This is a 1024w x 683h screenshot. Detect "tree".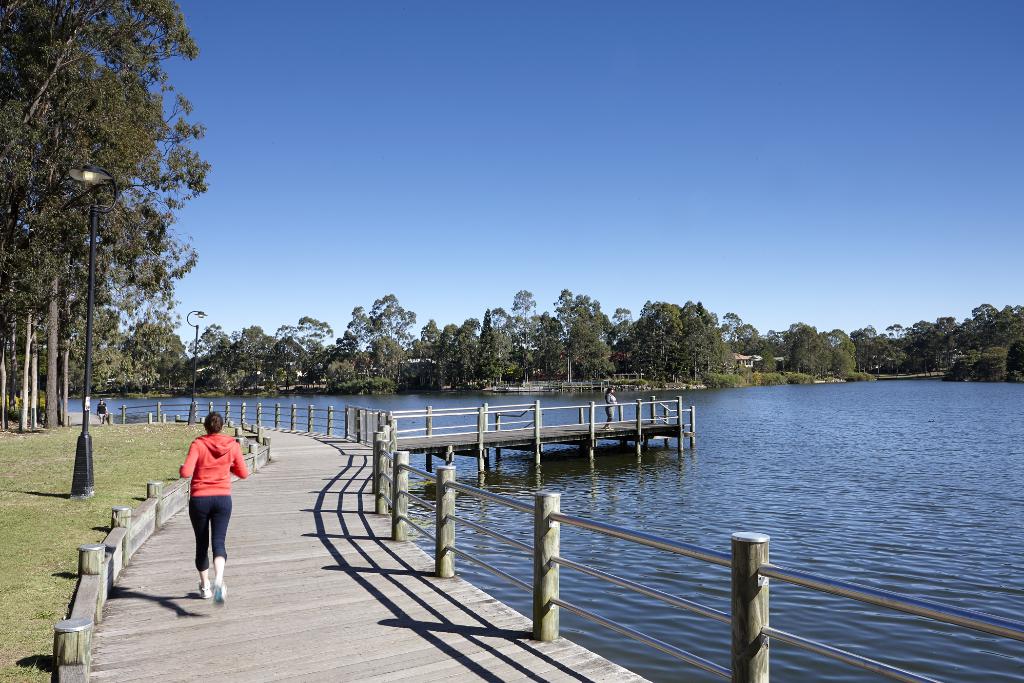
<box>716,309,745,370</box>.
